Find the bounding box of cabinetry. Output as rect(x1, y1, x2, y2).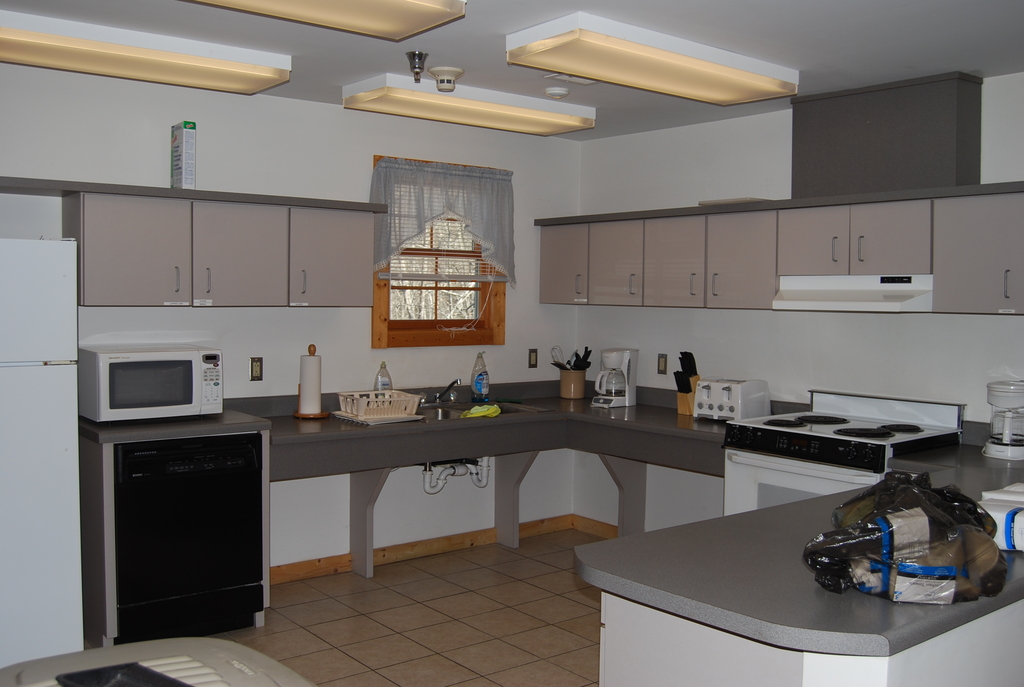
rect(291, 210, 380, 319).
